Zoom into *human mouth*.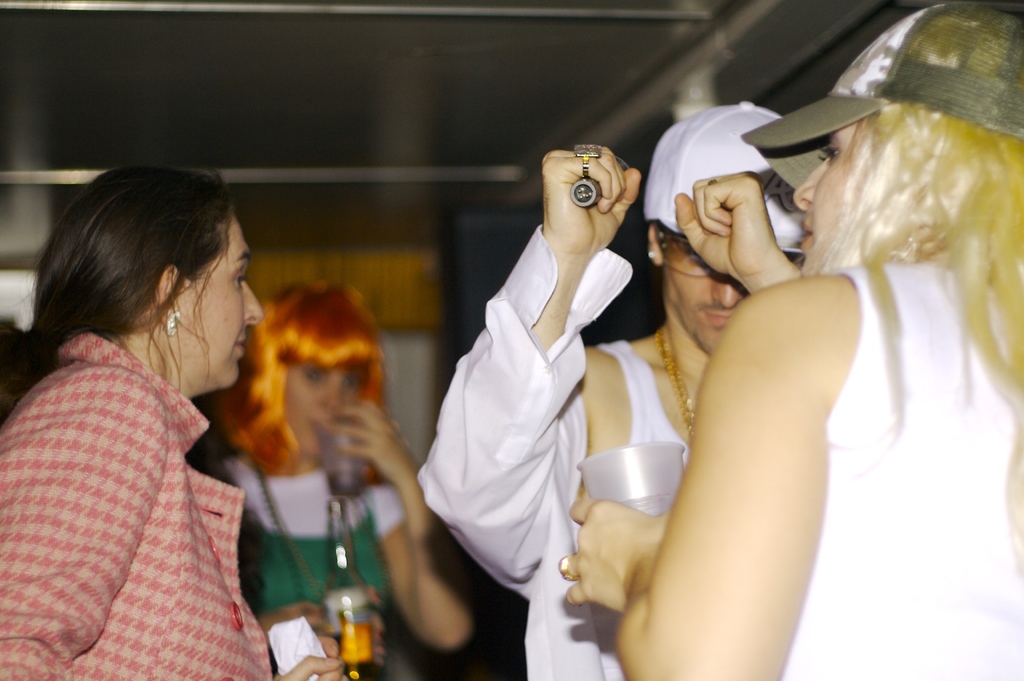
Zoom target: (803, 220, 815, 252).
